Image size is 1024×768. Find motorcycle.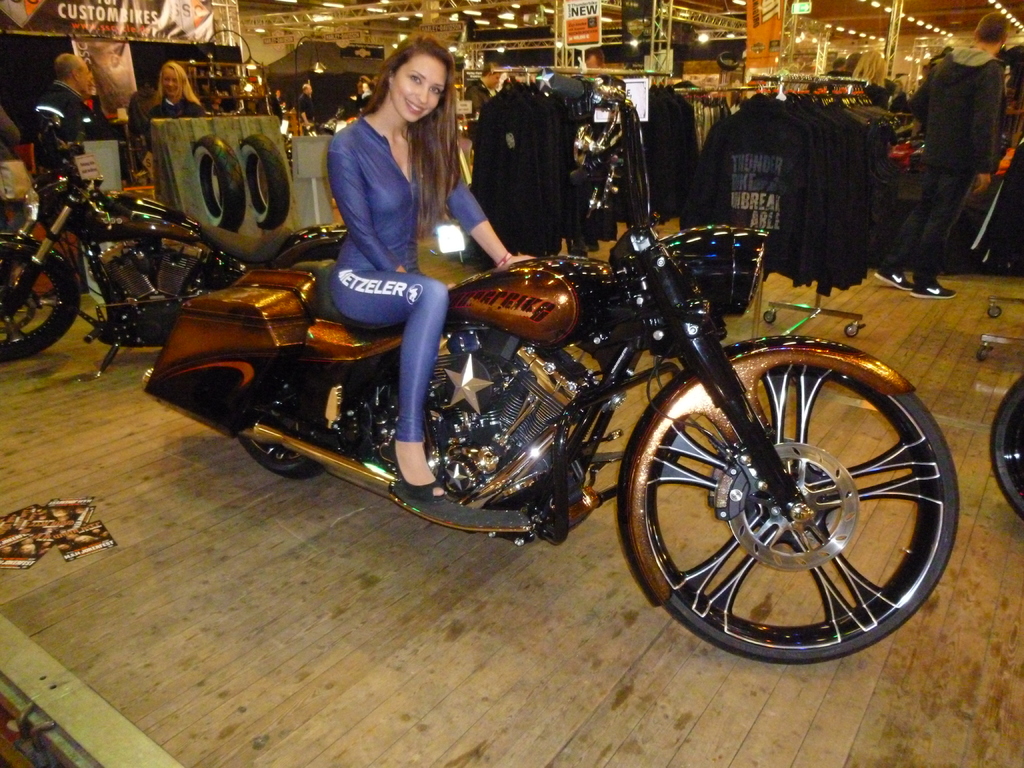
149 180 914 630.
